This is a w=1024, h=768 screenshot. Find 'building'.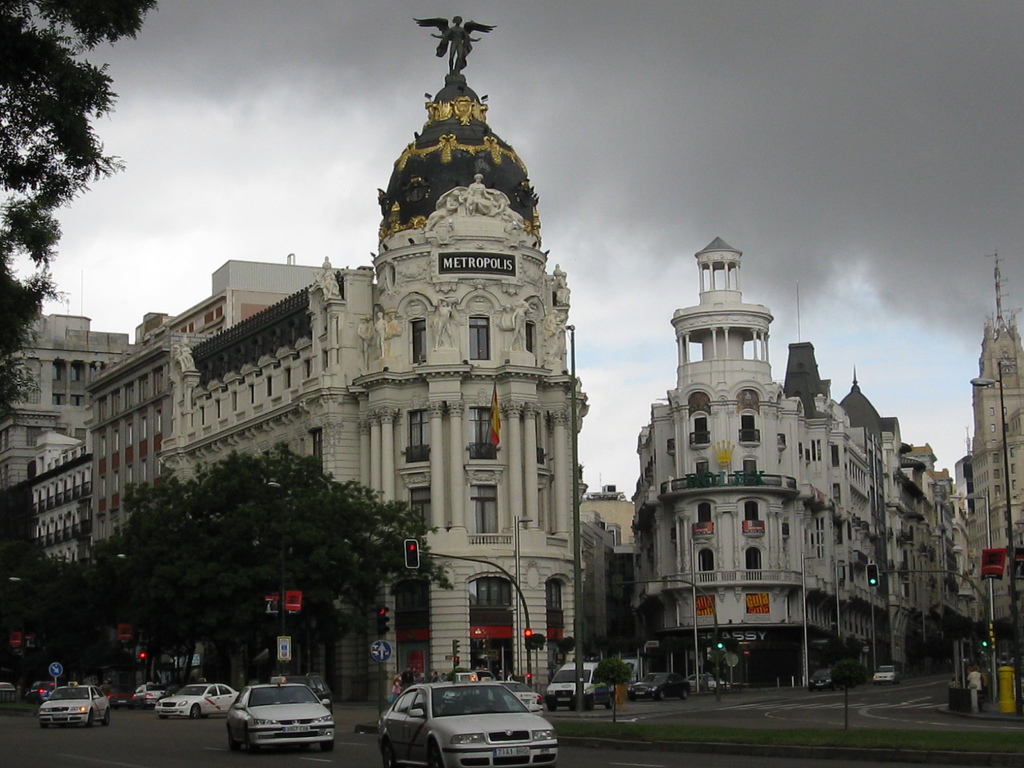
Bounding box: pyautogui.locateOnScreen(0, 12, 592, 694).
